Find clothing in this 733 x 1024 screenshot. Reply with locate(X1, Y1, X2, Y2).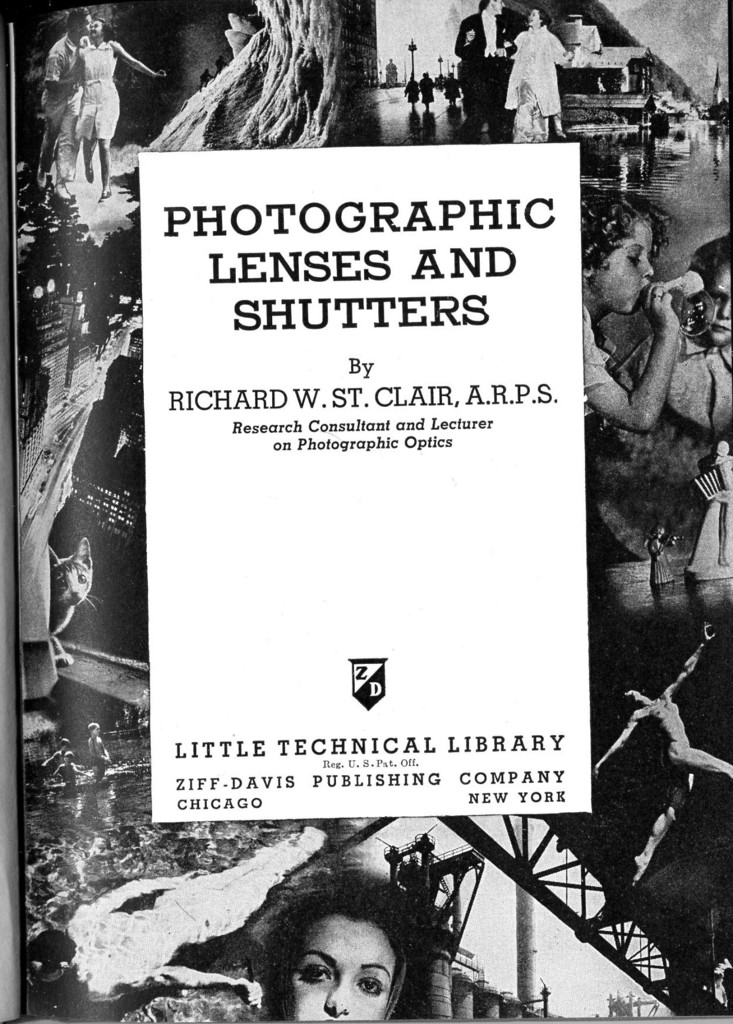
locate(76, 39, 118, 146).
